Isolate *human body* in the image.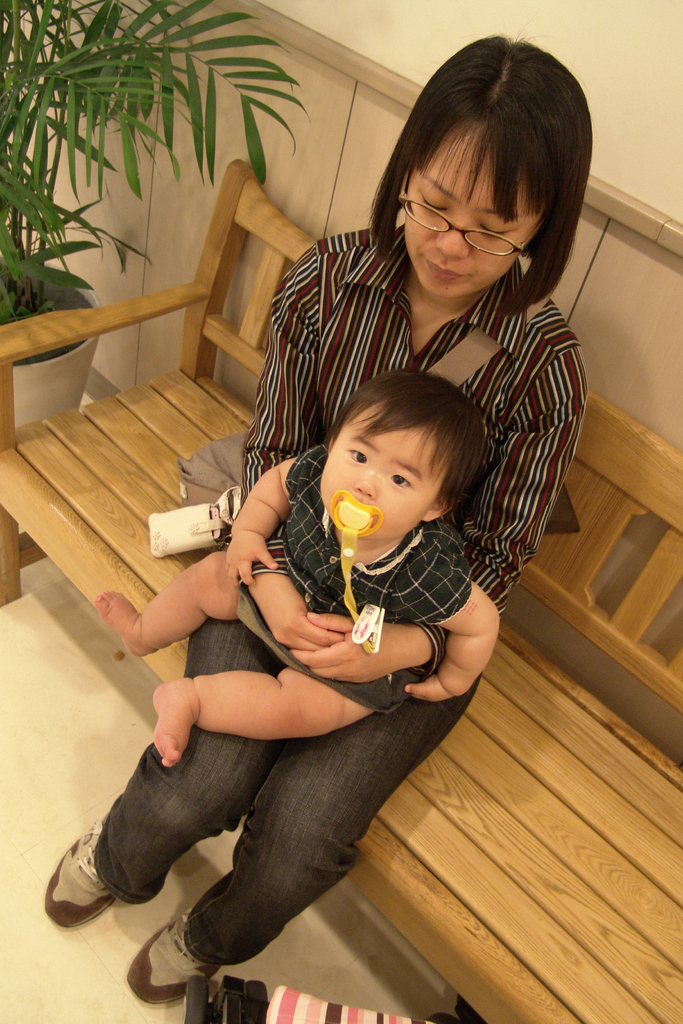
Isolated region: x1=128 y1=72 x2=579 y2=1023.
